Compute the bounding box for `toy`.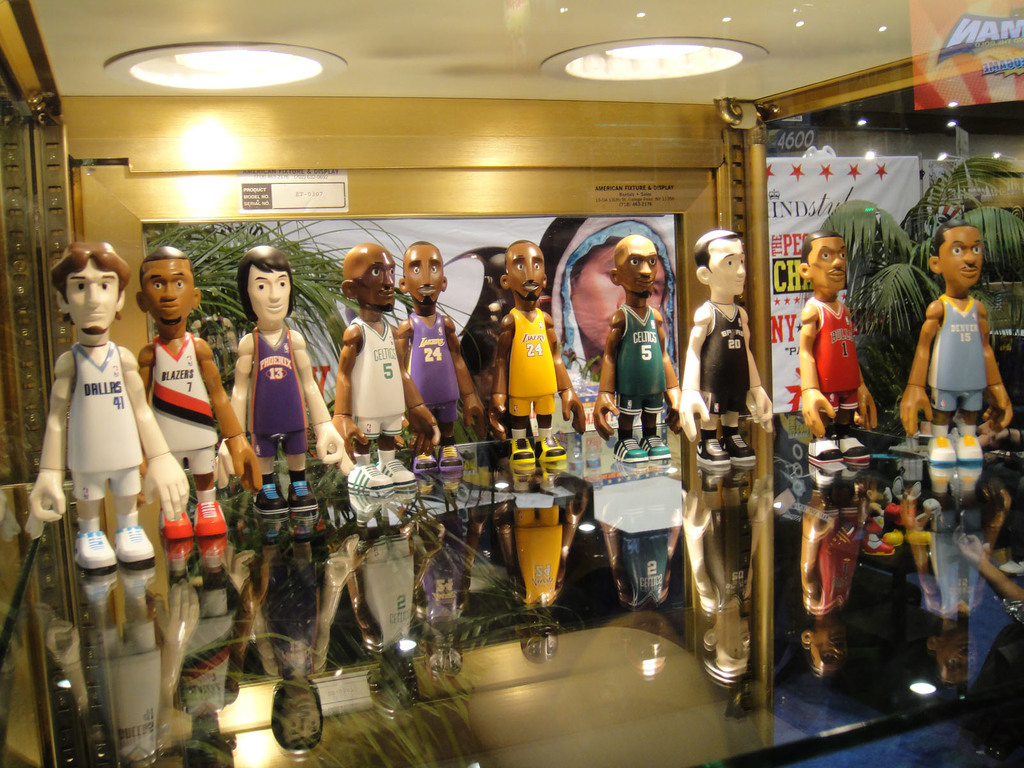
region(678, 225, 774, 468).
